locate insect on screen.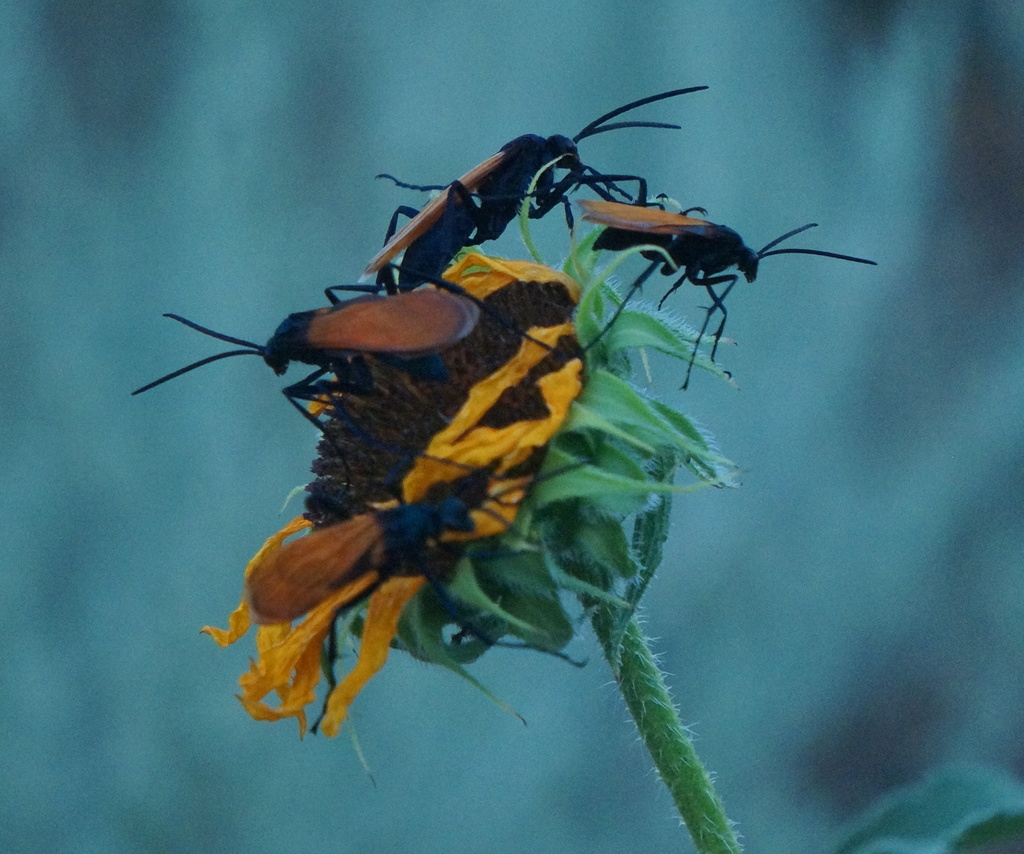
On screen at <bbox>577, 201, 881, 391</bbox>.
